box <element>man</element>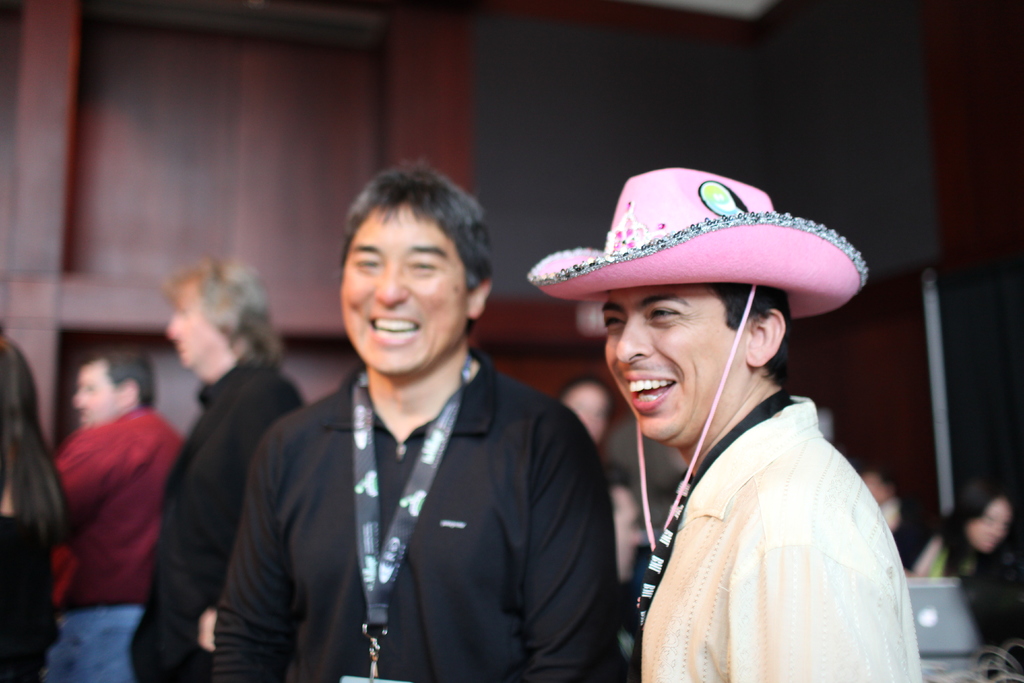
pyautogui.locateOnScreen(52, 347, 185, 682)
